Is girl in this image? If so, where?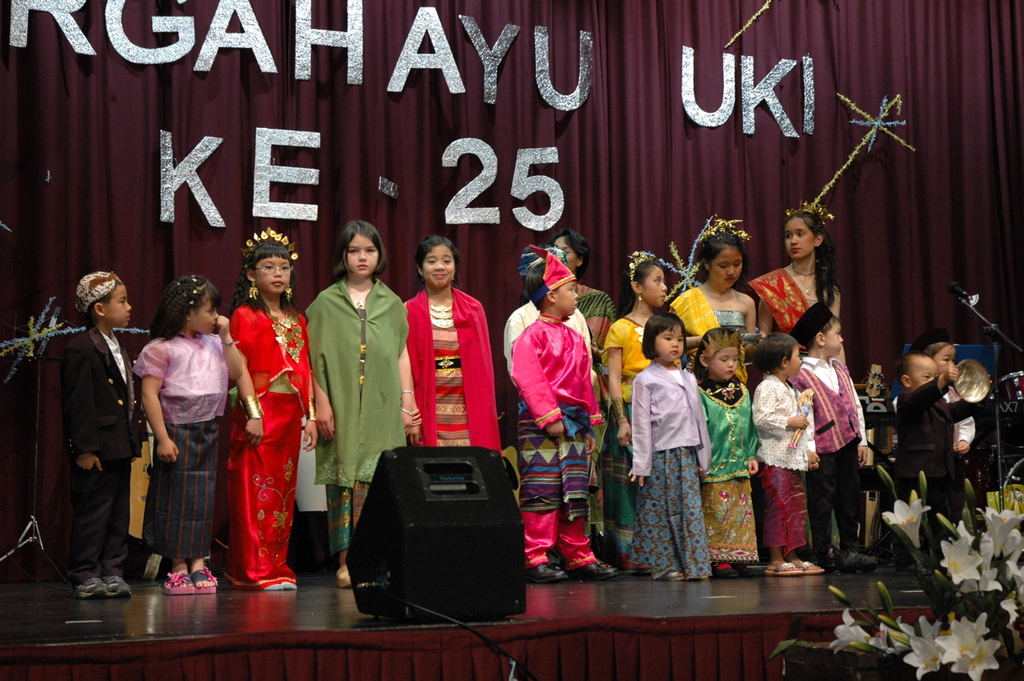
Yes, at [753,210,858,399].
